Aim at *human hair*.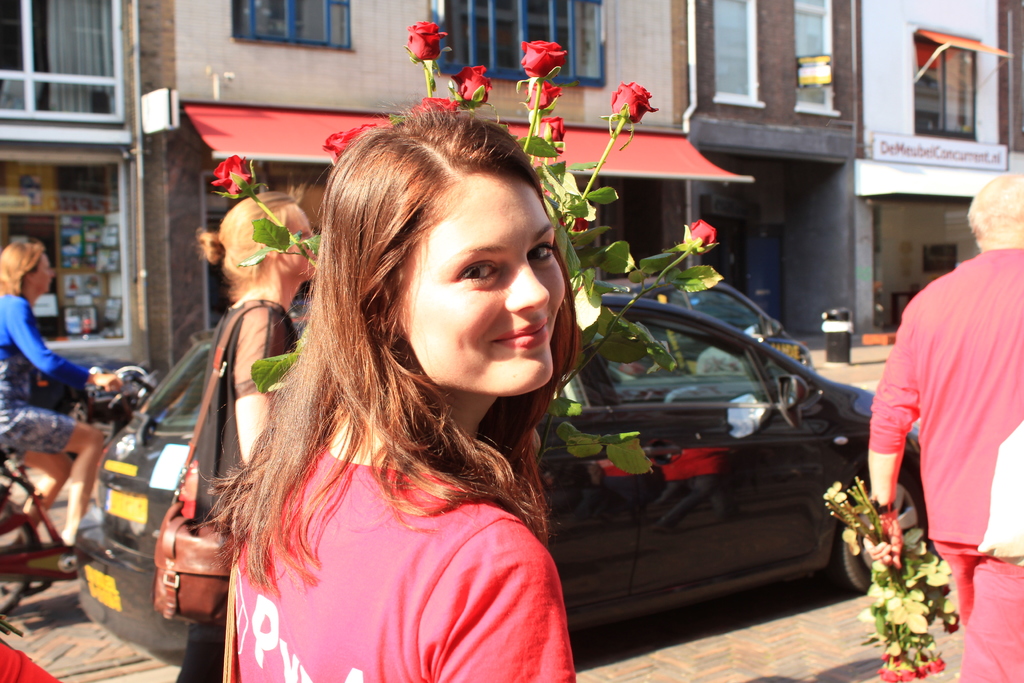
Aimed at Rect(200, 194, 295, 289).
